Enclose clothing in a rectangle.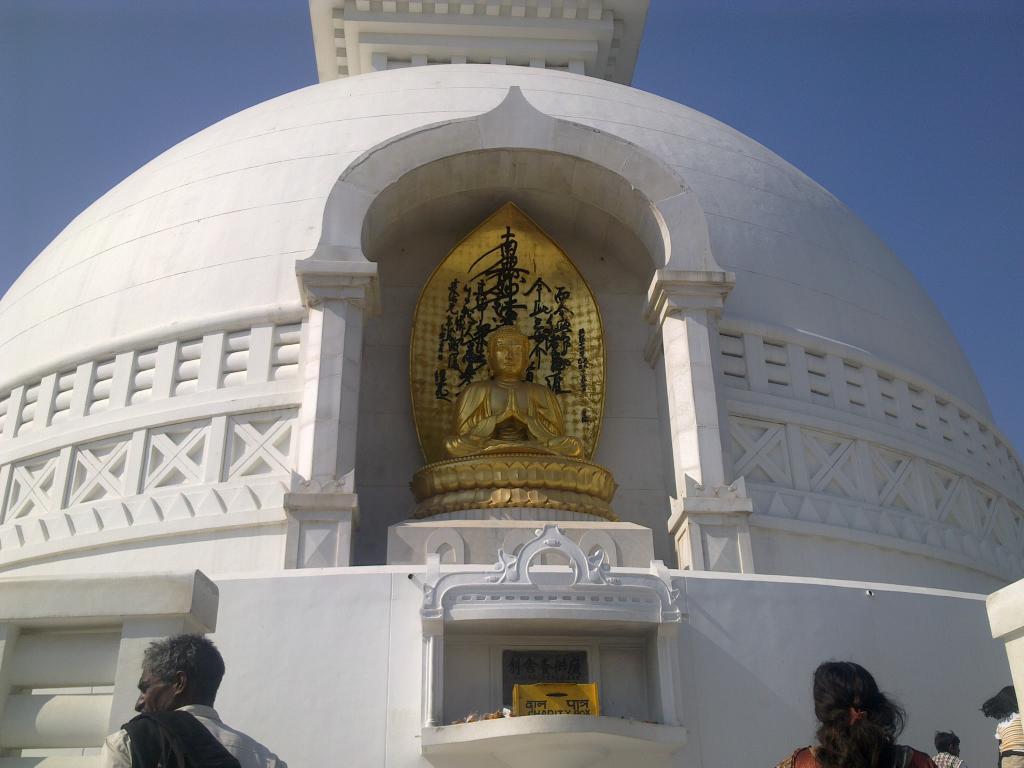
(x1=994, y1=709, x2=1023, y2=765).
